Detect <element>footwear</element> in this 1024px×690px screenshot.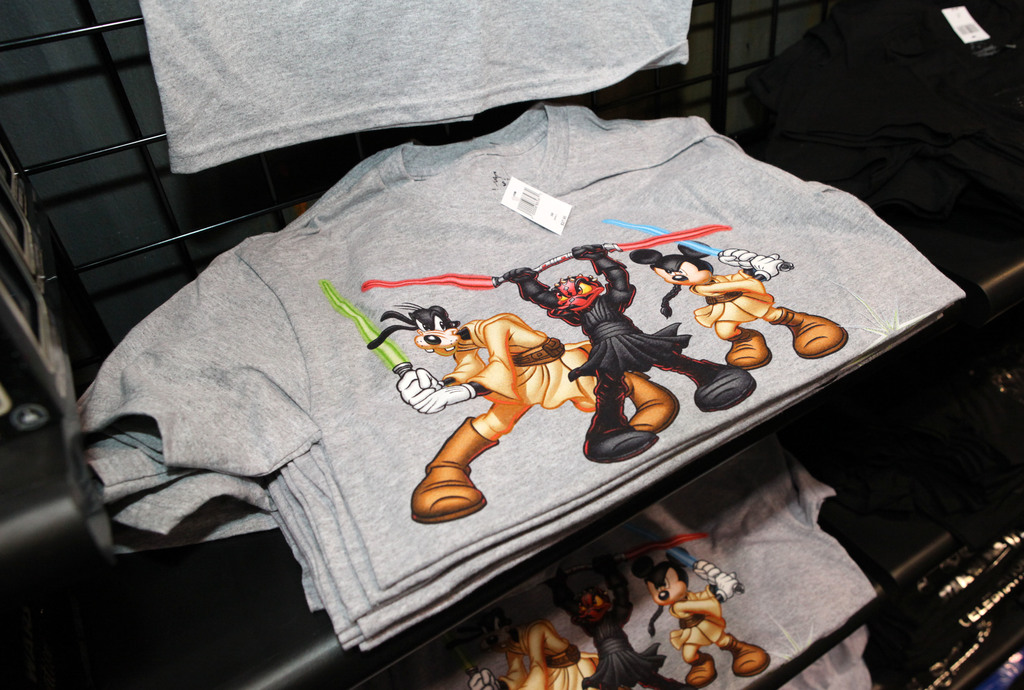
Detection: region(621, 375, 674, 429).
